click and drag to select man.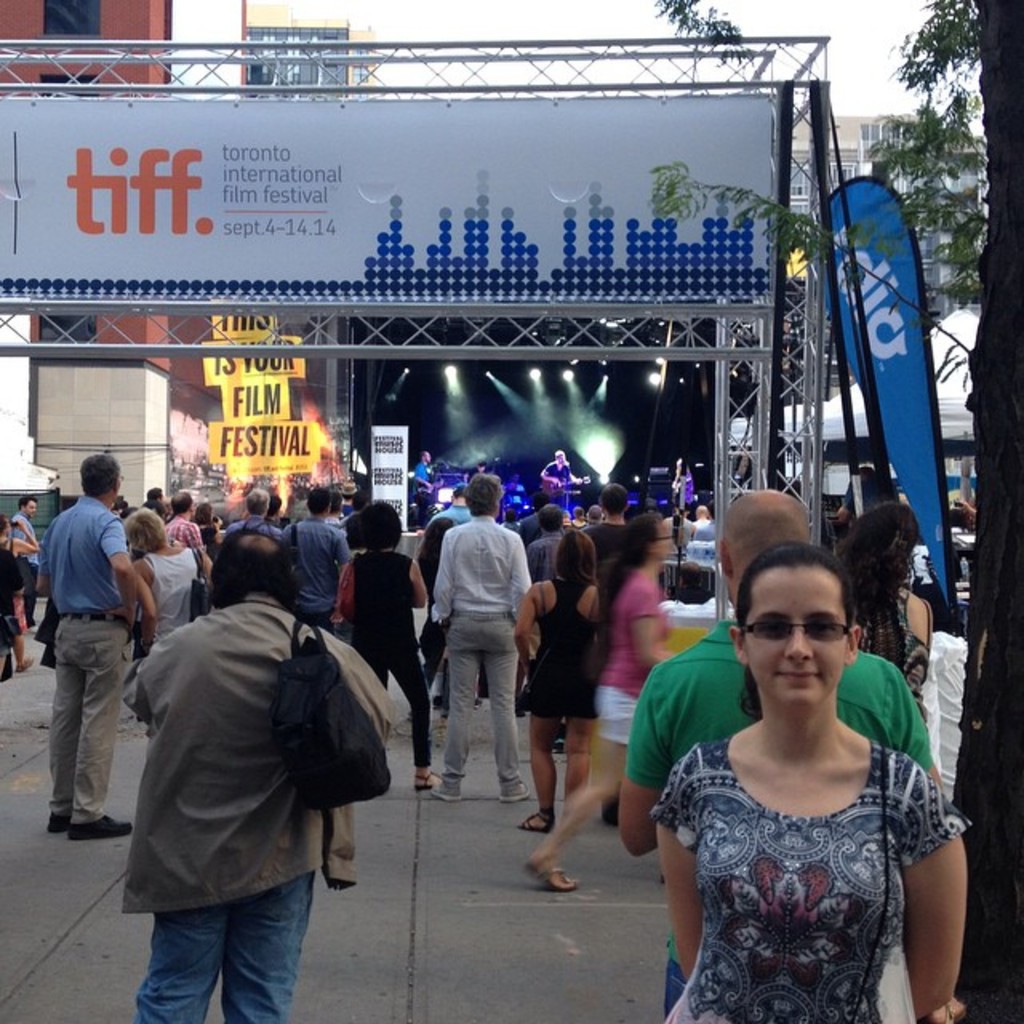
Selection: <bbox>699, 502, 715, 539</bbox>.
